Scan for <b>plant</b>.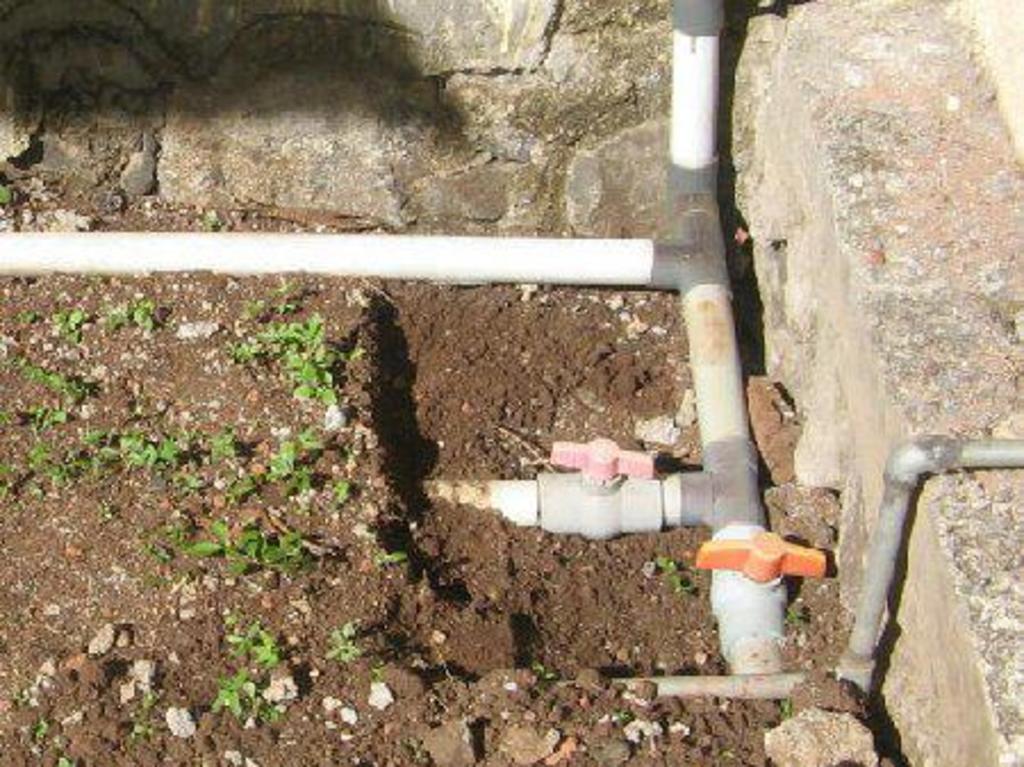
Scan result: rect(225, 332, 255, 366).
